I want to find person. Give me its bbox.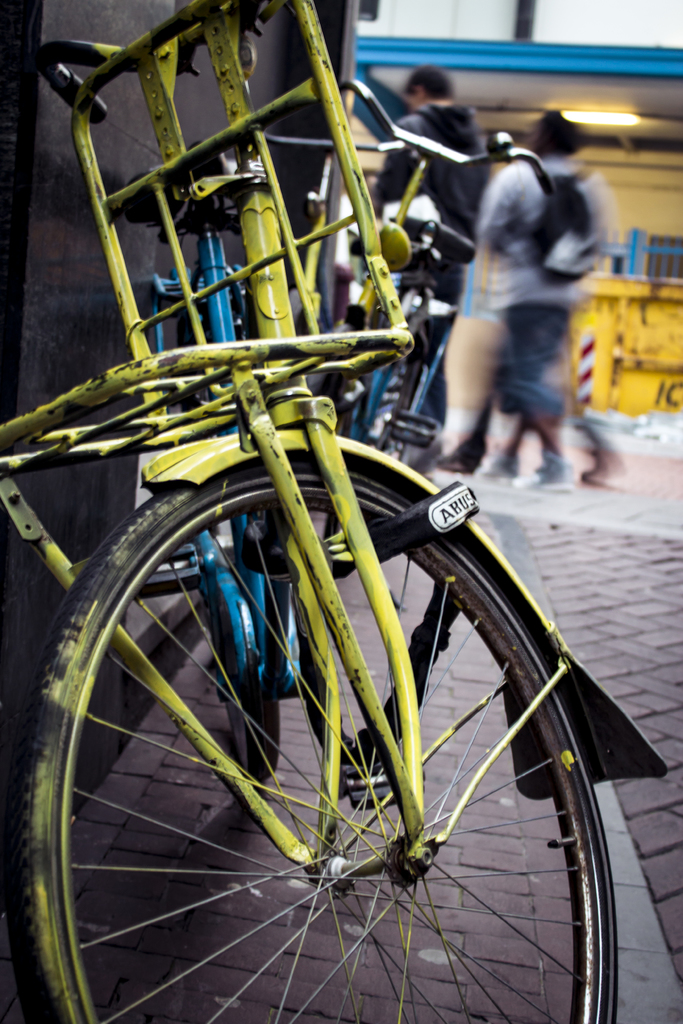
pyautogui.locateOnScreen(470, 103, 580, 493).
